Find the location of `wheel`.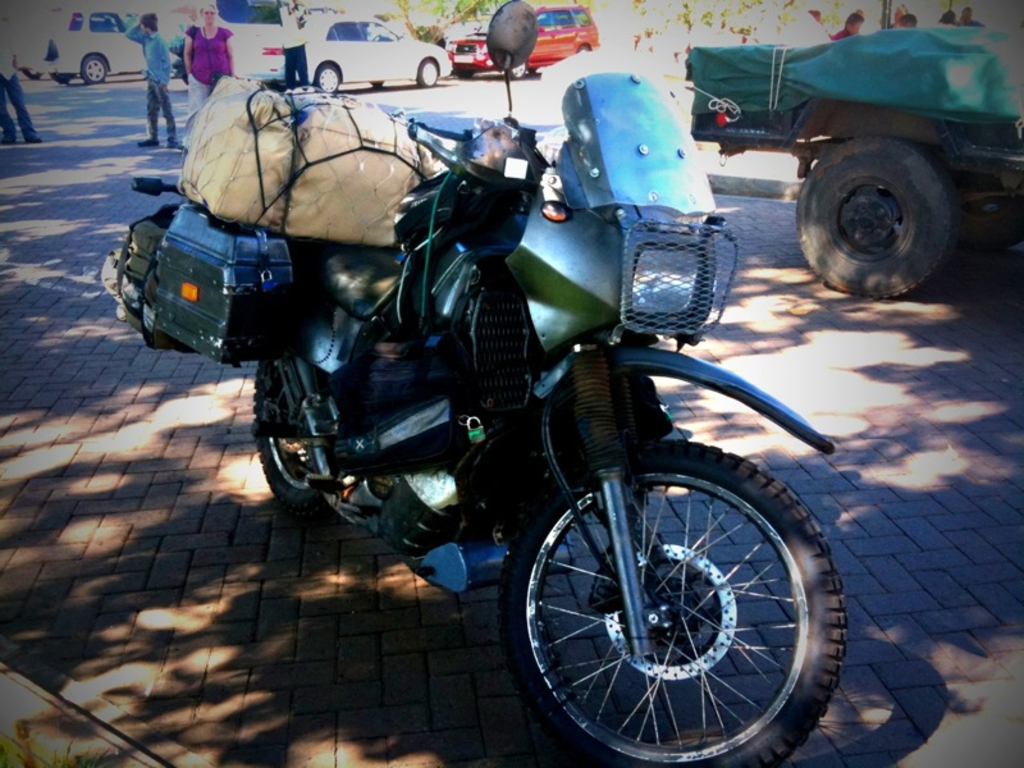
Location: Rect(79, 55, 119, 88).
